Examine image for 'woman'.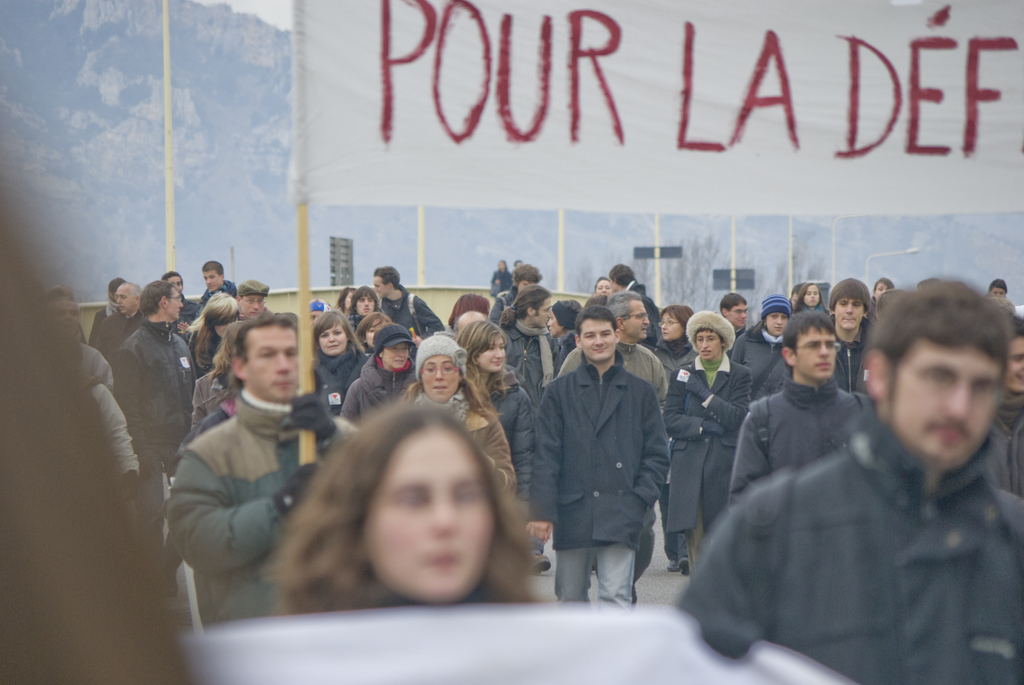
Examination result: (x1=266, y1=403, x2=543, y2=622).
